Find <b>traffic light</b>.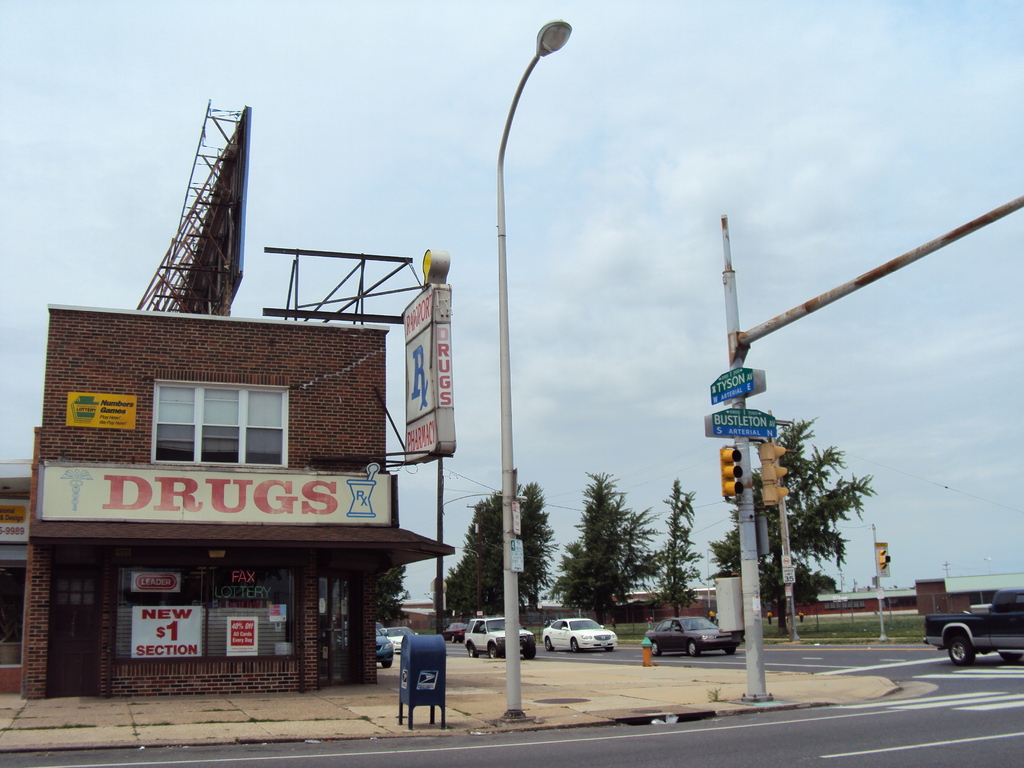
Rect(719, 446, 742, 502).
